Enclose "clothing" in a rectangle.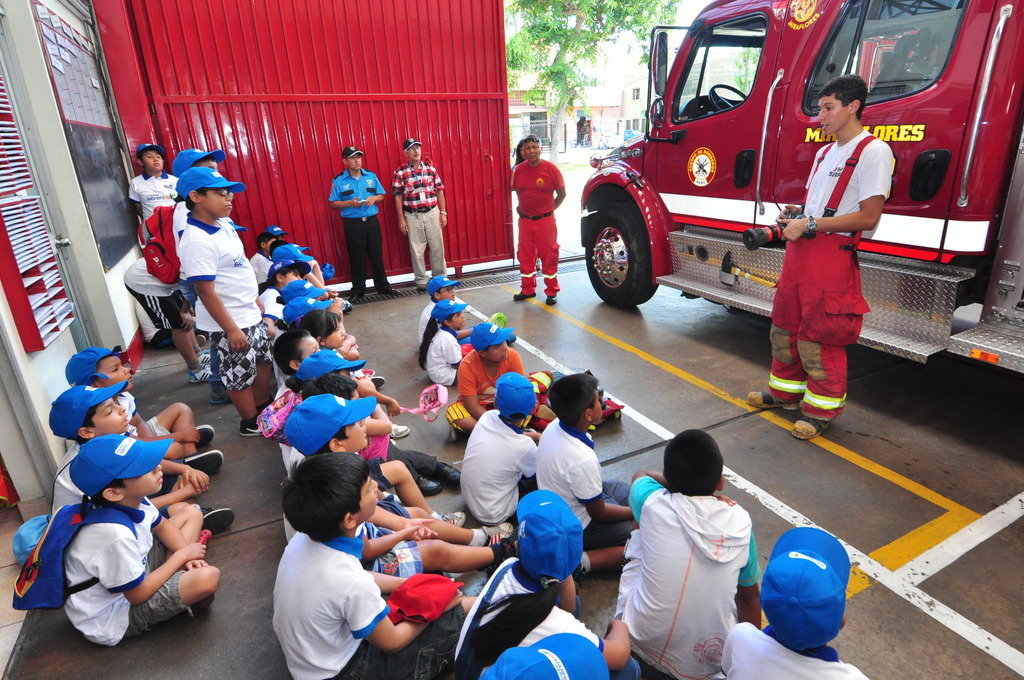
(x1=346, y1=214, x2=390, y2=291).
